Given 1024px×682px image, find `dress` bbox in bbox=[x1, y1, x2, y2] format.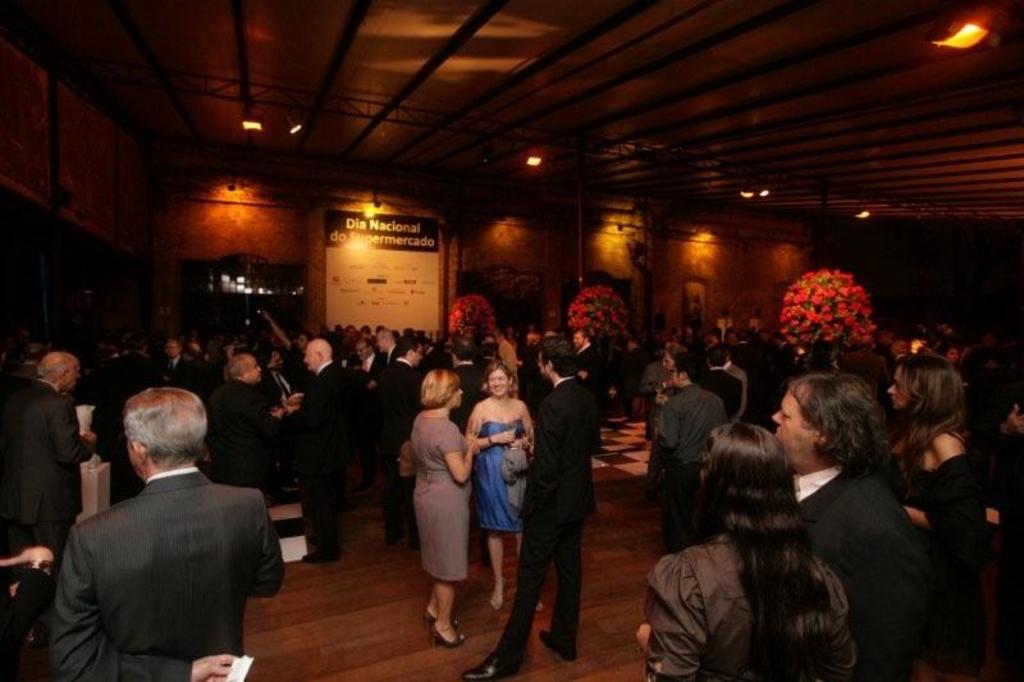
bbox=[412, 412, 472, 582].
